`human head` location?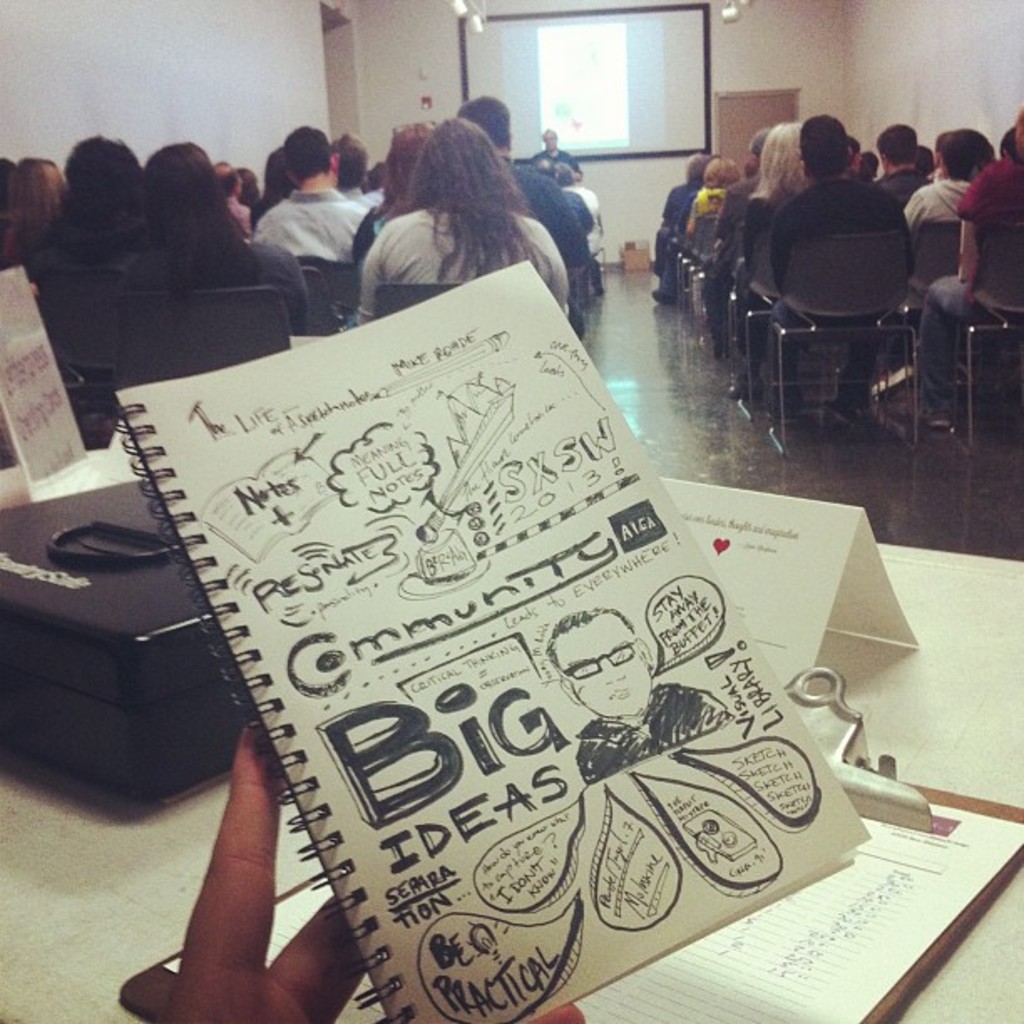
pyautogui.locateOnScreen(688, 152, 711, 186)
